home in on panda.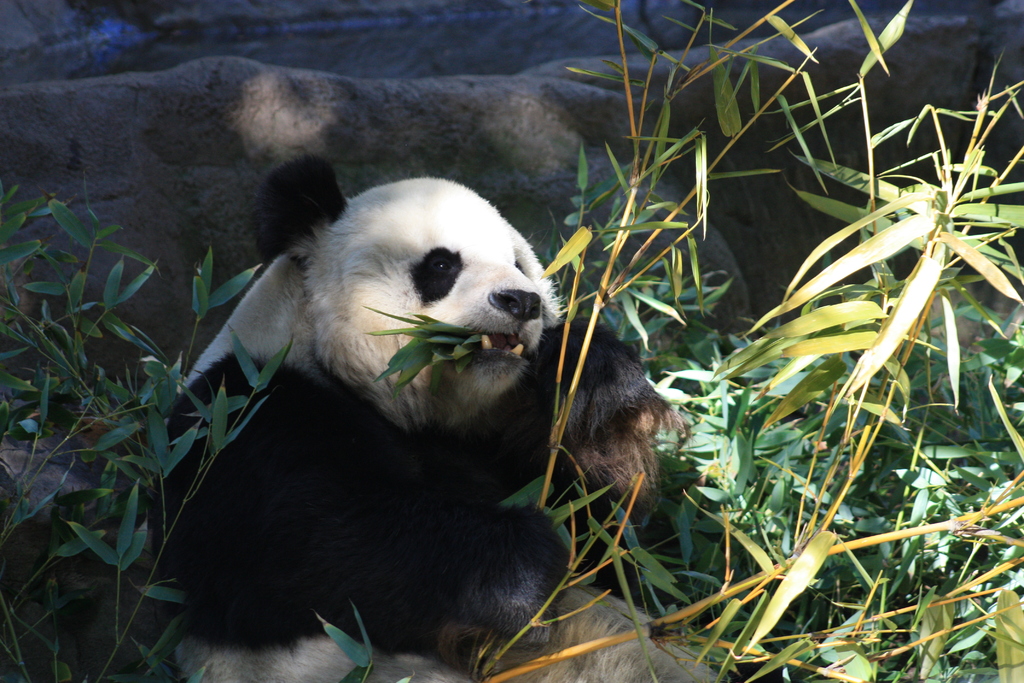
Homed in at [176,156,717,682].
